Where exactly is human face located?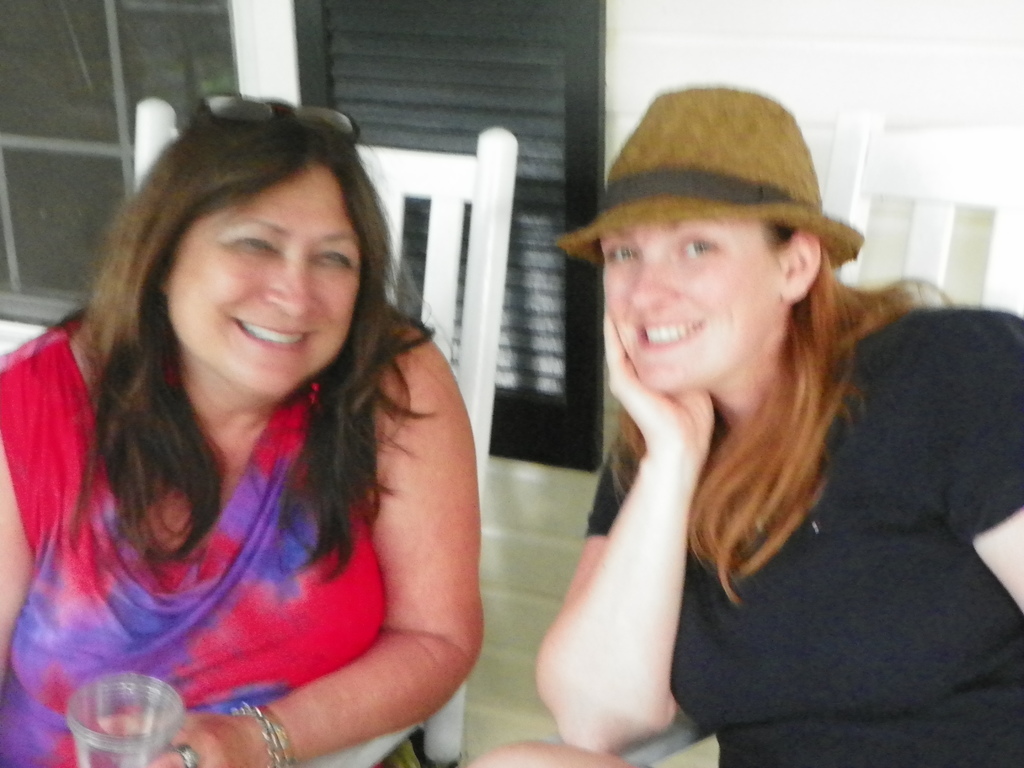
Its bounding box is detection(173, 166, 367, 392).
